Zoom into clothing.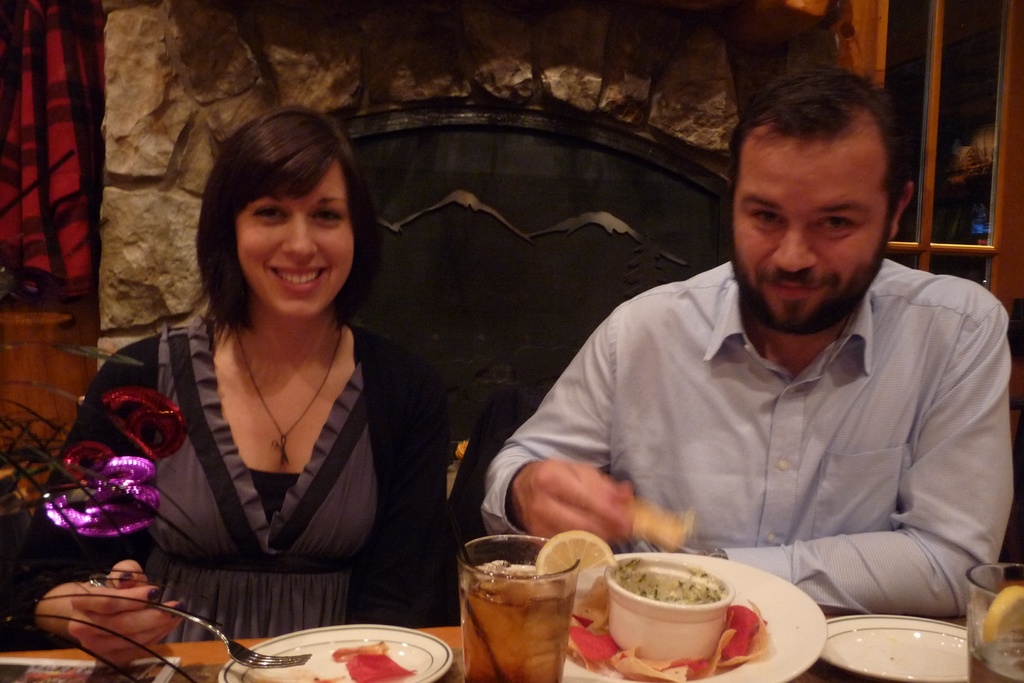
Zoom target: region(478, 255, 1013, 627).
